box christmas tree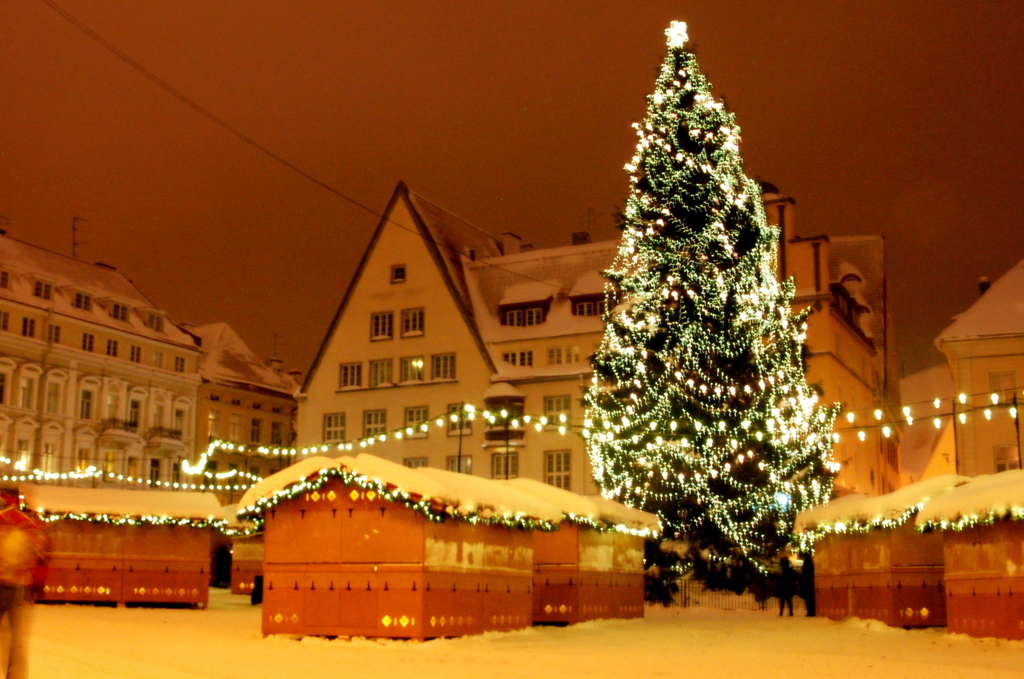
region(577, 17, 838, 590)
